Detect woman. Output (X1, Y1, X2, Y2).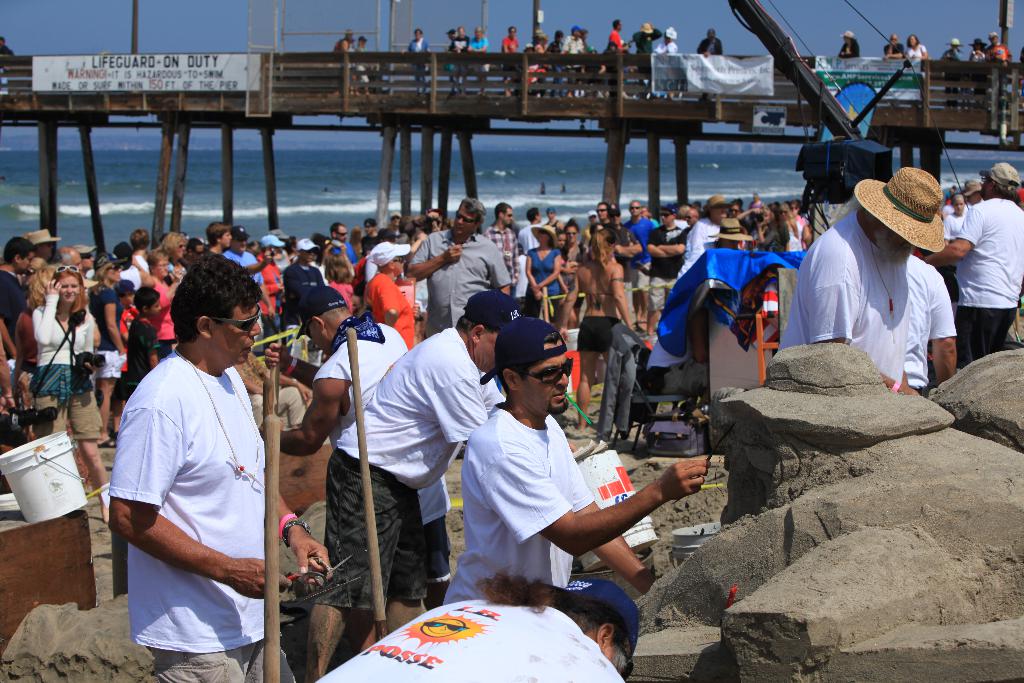
(753, 199, 785, 260).
